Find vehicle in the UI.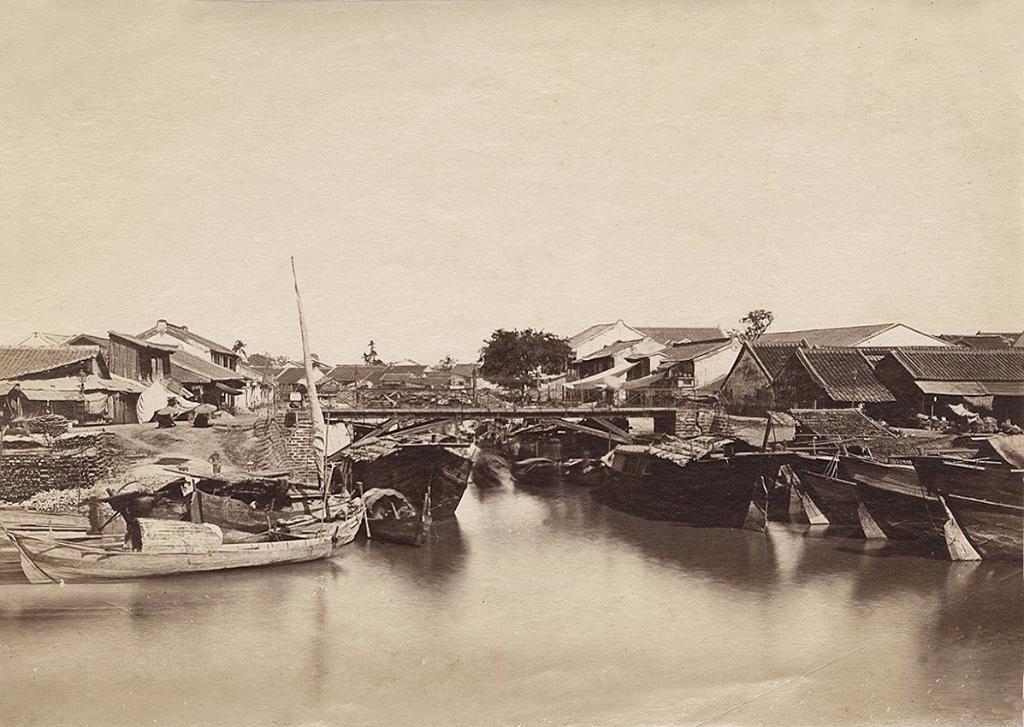
UI element at pyautogui.locateOnScreen(511, 451, 565, 482).
